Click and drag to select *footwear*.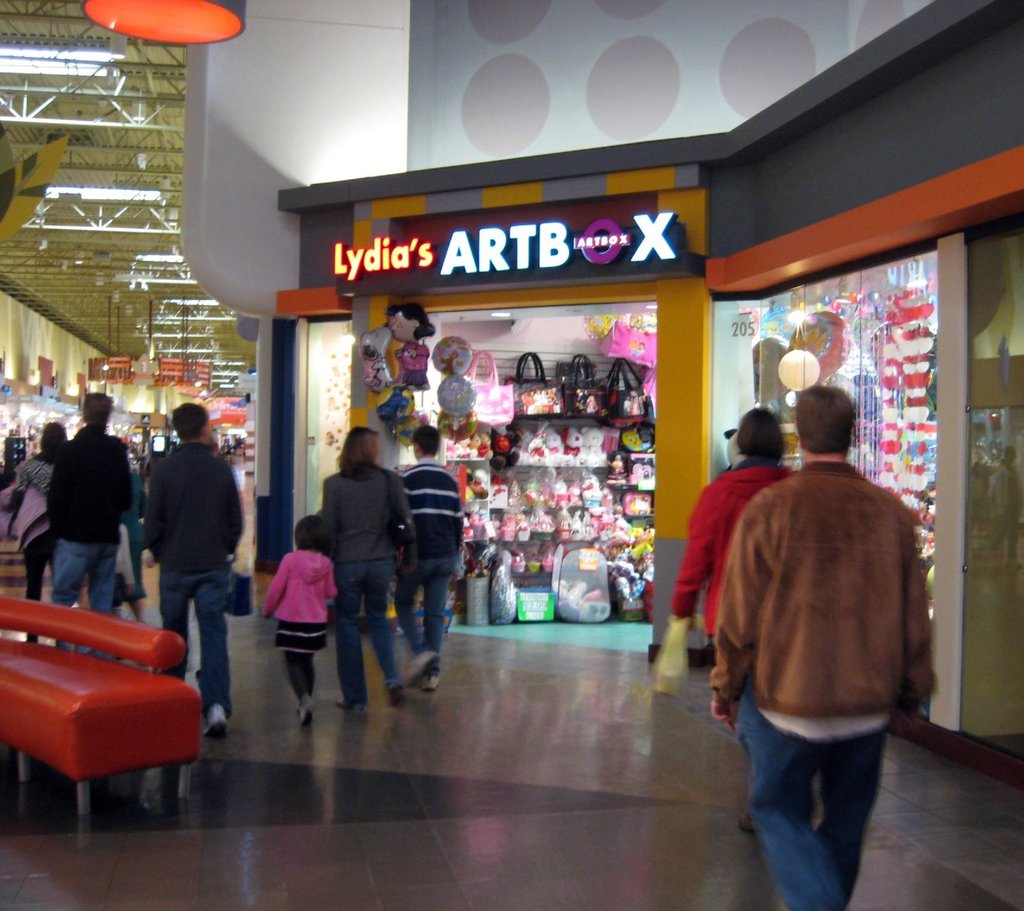
Selection: BBox(300, 705, 315, 730).
